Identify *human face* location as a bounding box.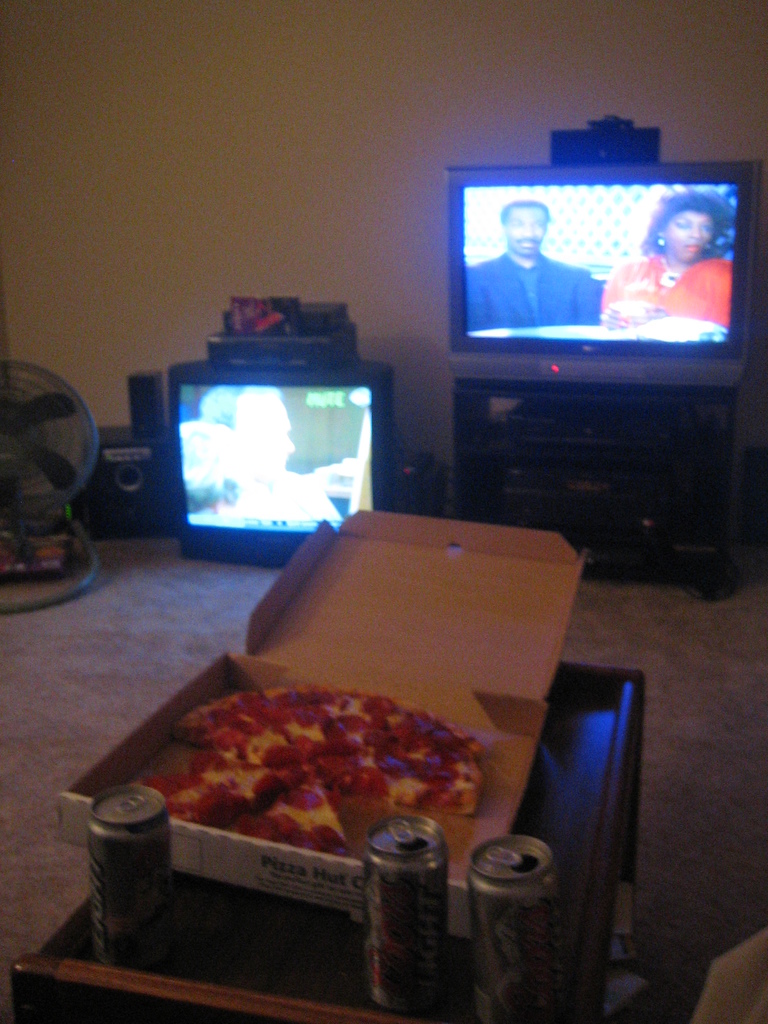
region(659, 211, 716, 258).
